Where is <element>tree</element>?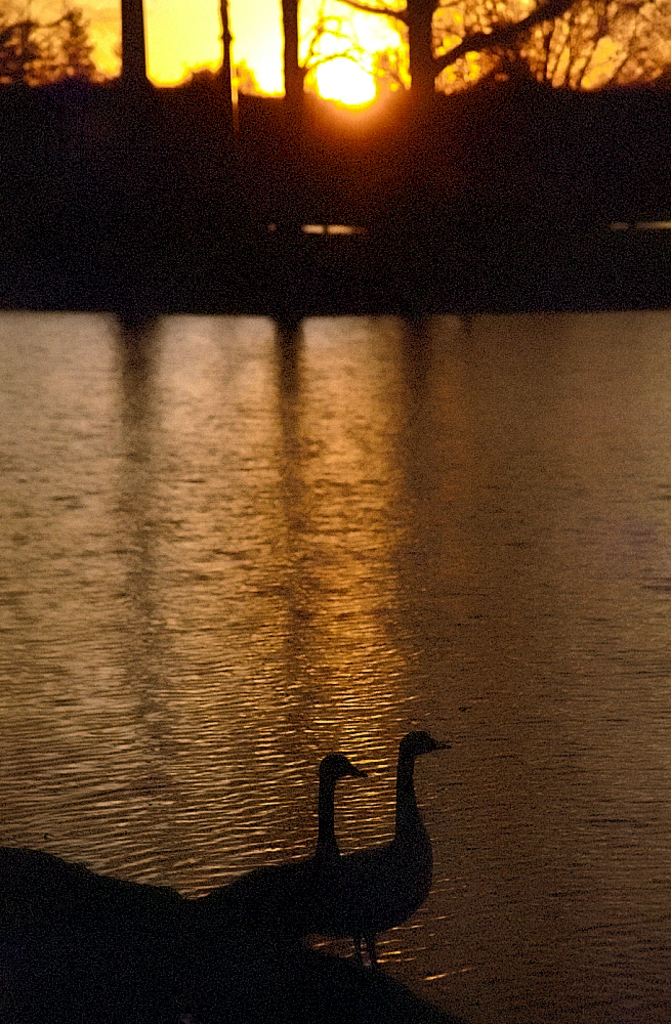
(120, 0, 146, 84).
